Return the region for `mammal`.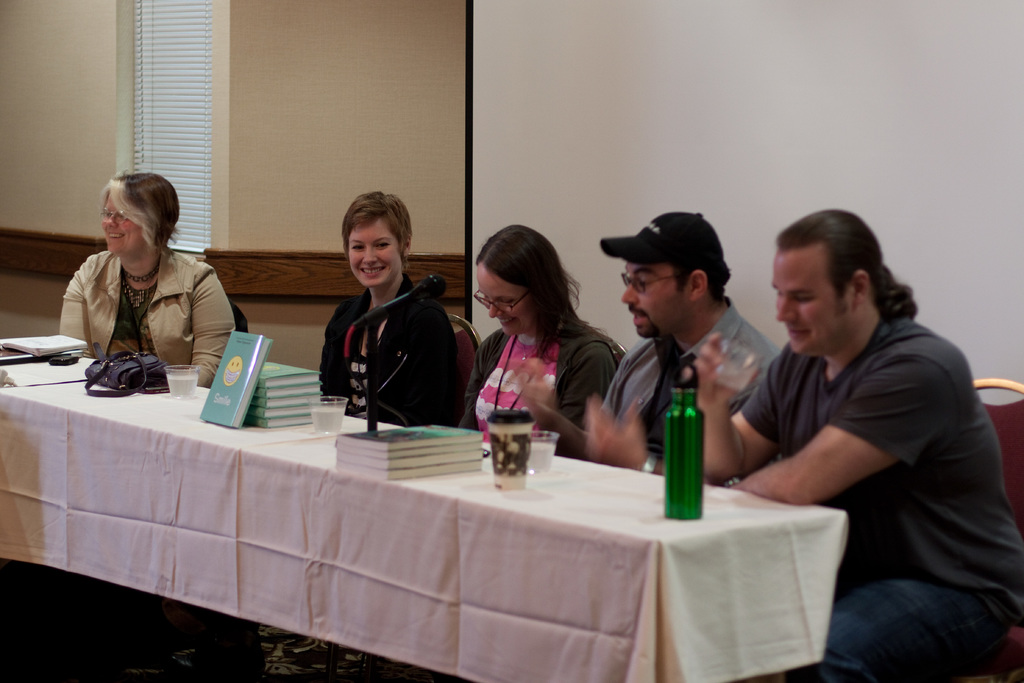
bbox=[319, 188, 470, 431].
